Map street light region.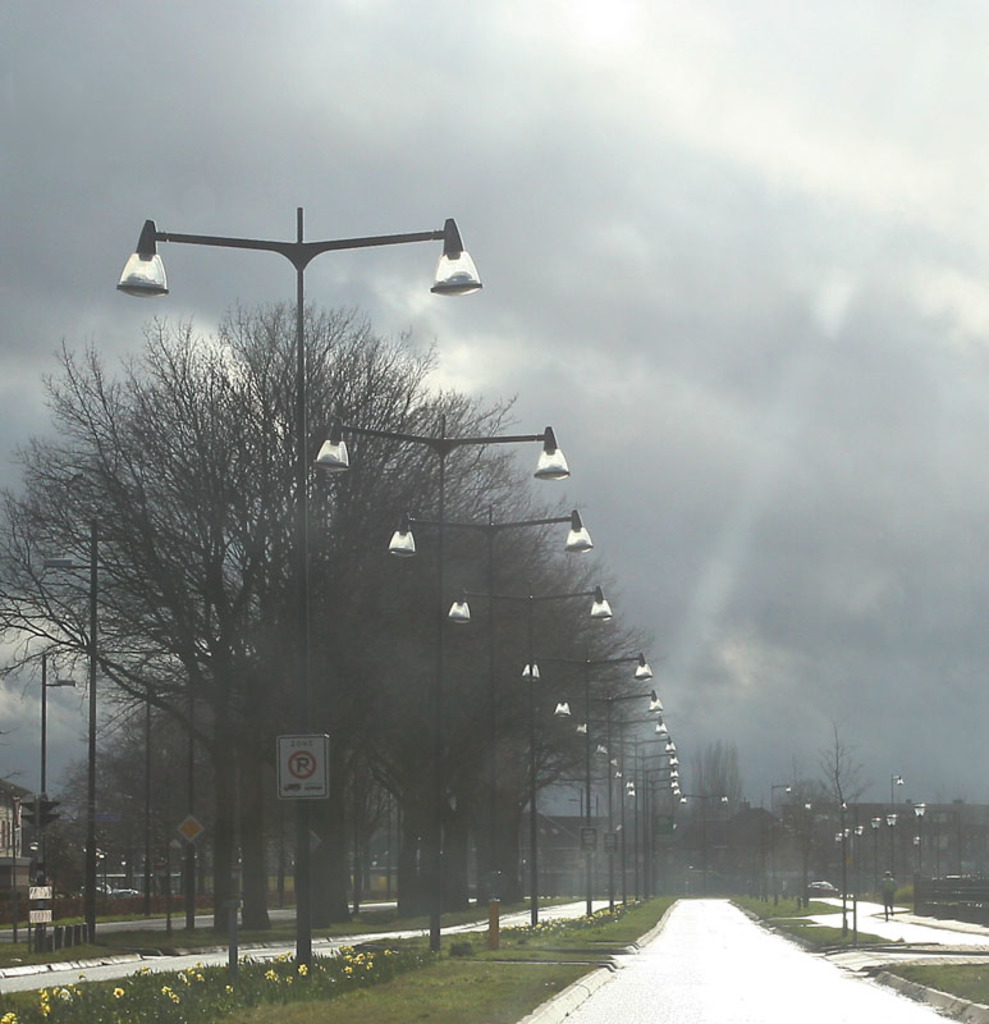
Mapped to rect(770, 780, 801, 910).
